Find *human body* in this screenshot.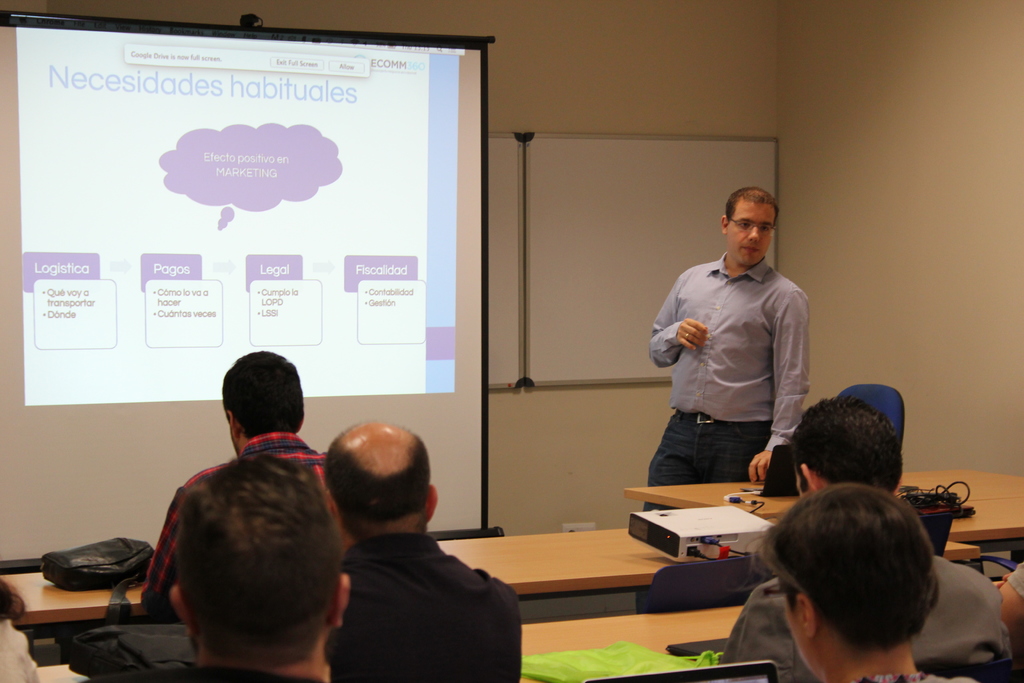
The bounding box for *human body* is box=[144, 352, 329, 619].
